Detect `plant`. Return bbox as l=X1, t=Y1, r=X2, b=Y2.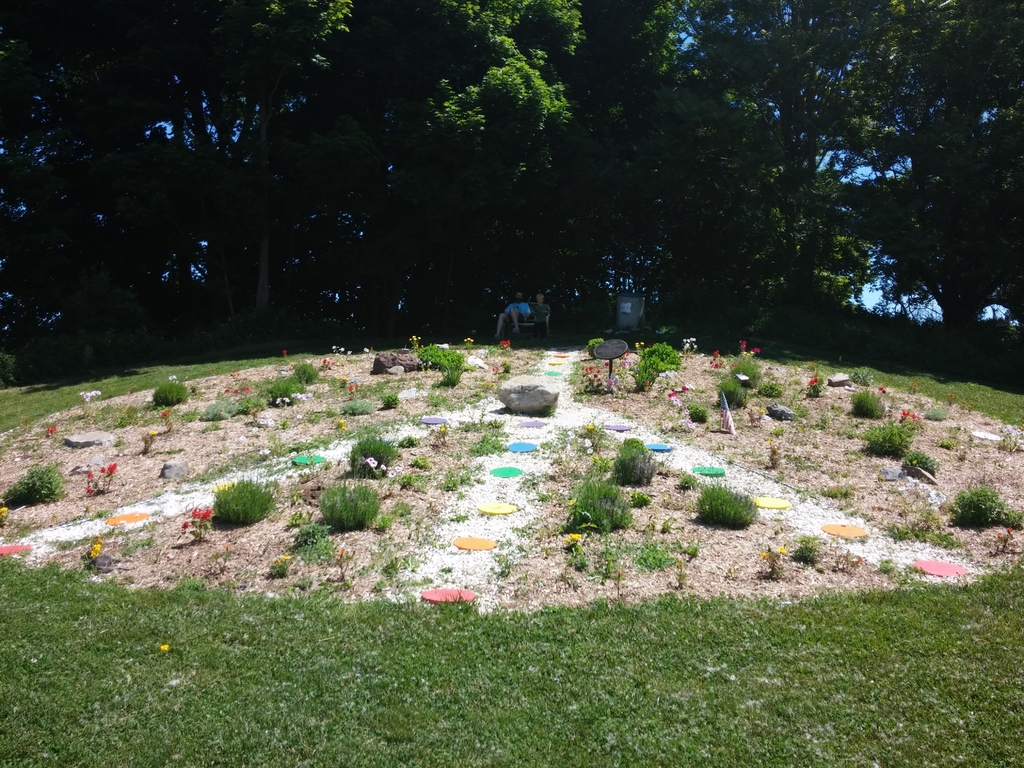
l=375, t=394, r=401, b=413.
